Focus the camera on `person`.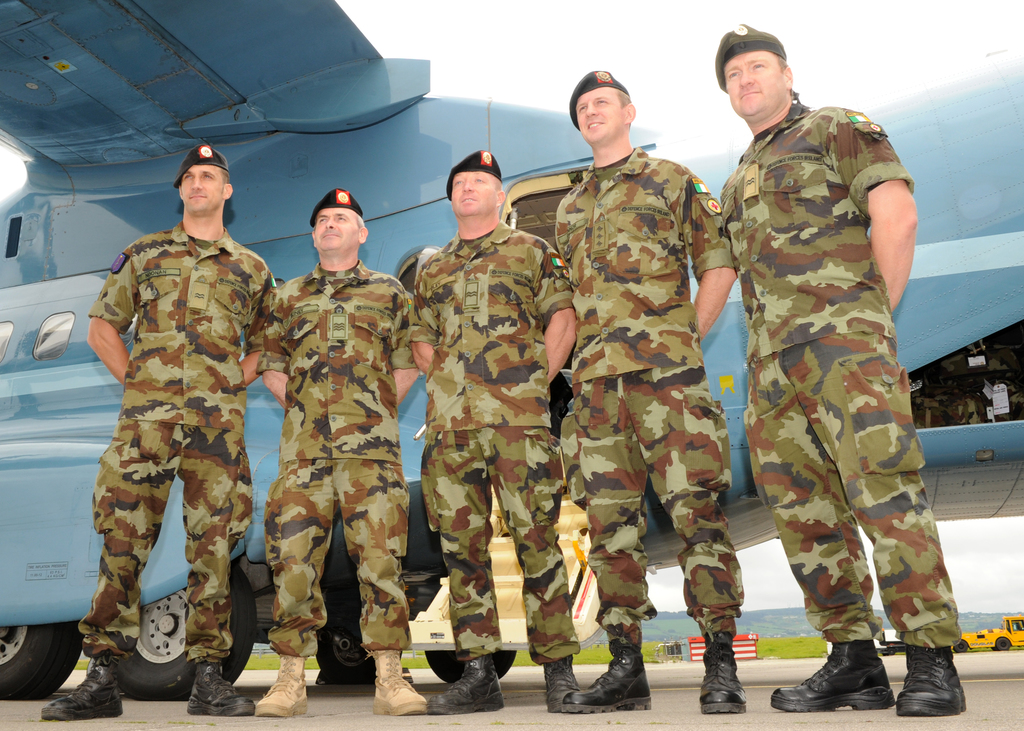
Focus region: select_region(713, 23, 970, 719).
